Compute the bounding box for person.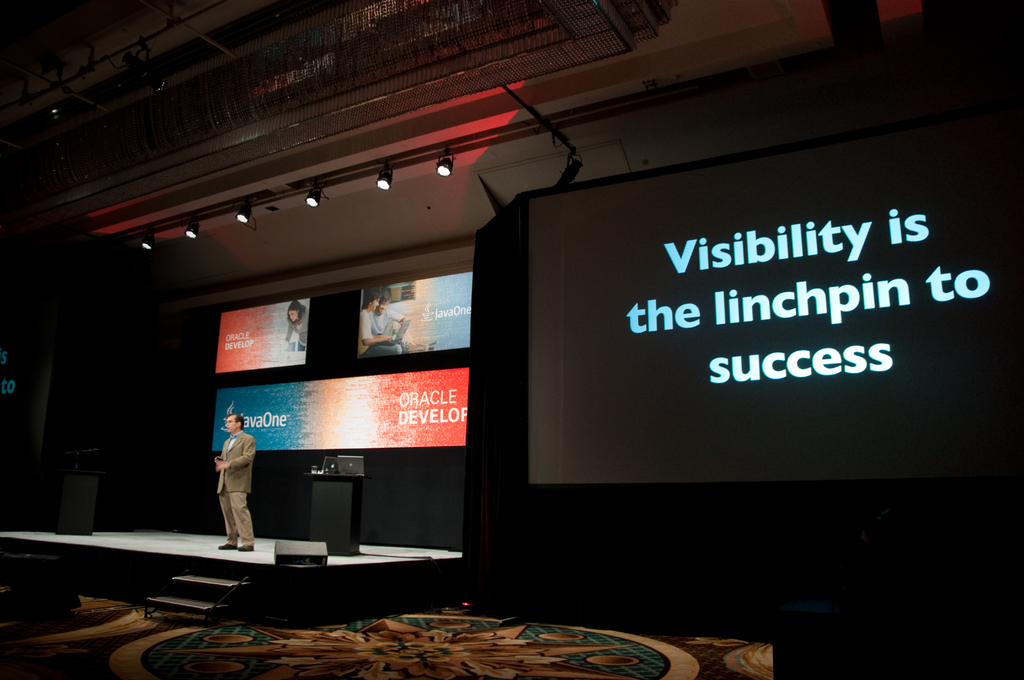
box(283, 302, 309, 350).
